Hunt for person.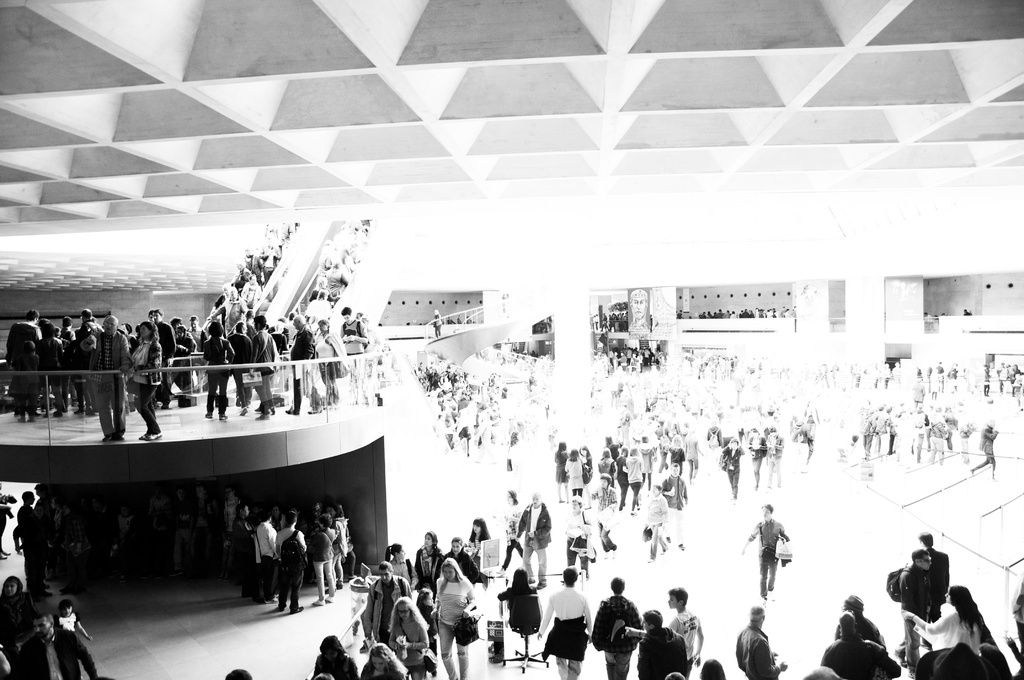
Hunted down at (left=820, top=611, right=899, bottom=679).
